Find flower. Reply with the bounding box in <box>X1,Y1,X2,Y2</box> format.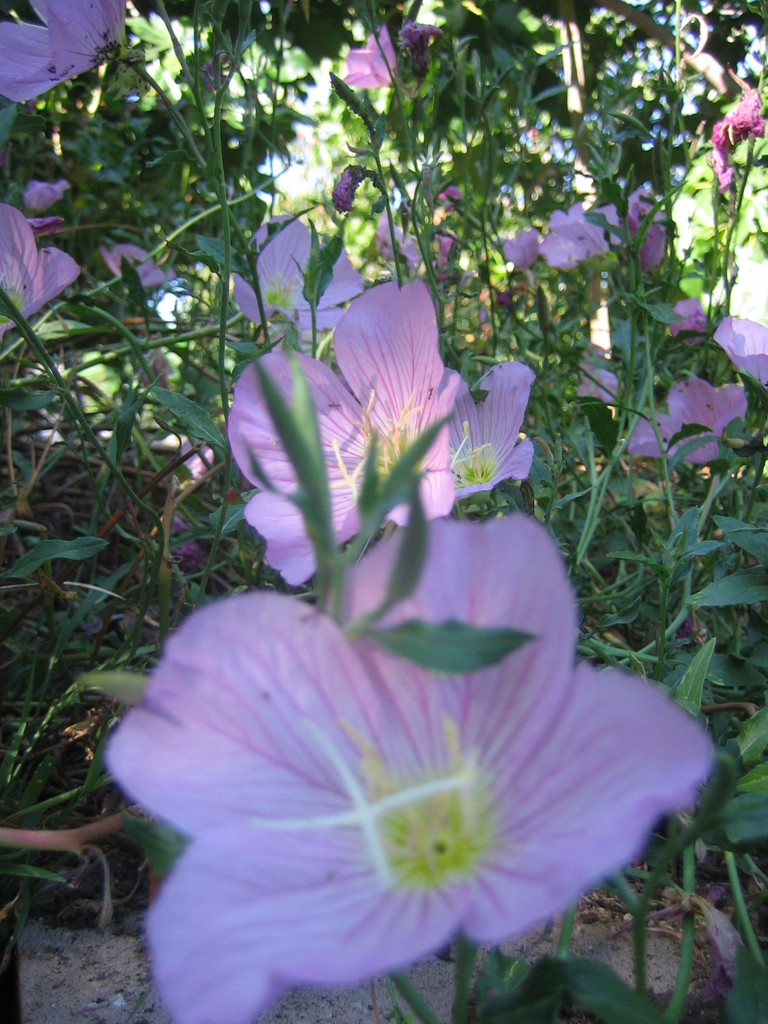
<box>340,22,394,92</box>.
